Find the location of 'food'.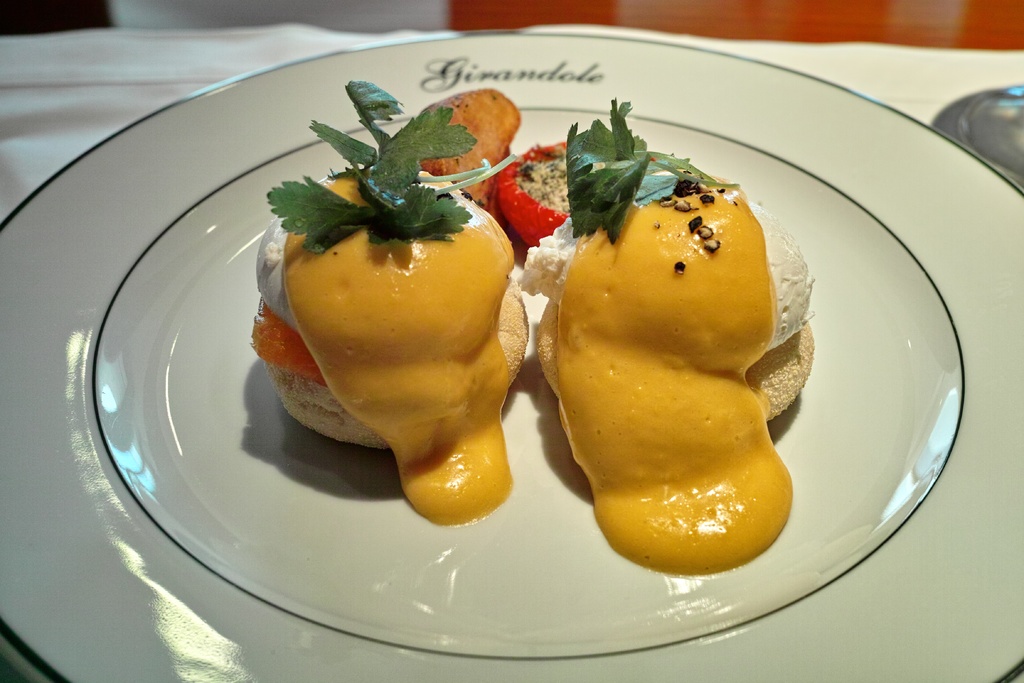
Location: rect(534, 140, 814, 571).
